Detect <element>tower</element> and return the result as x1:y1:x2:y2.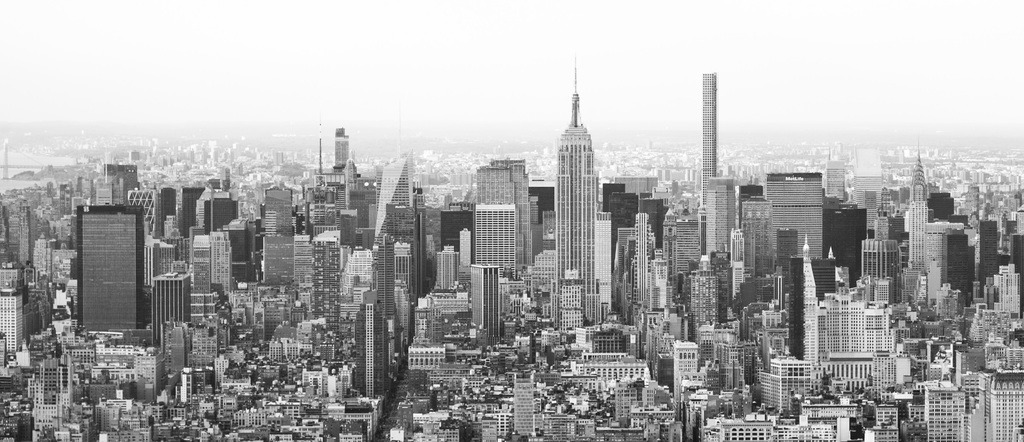
592:205:622:323.
